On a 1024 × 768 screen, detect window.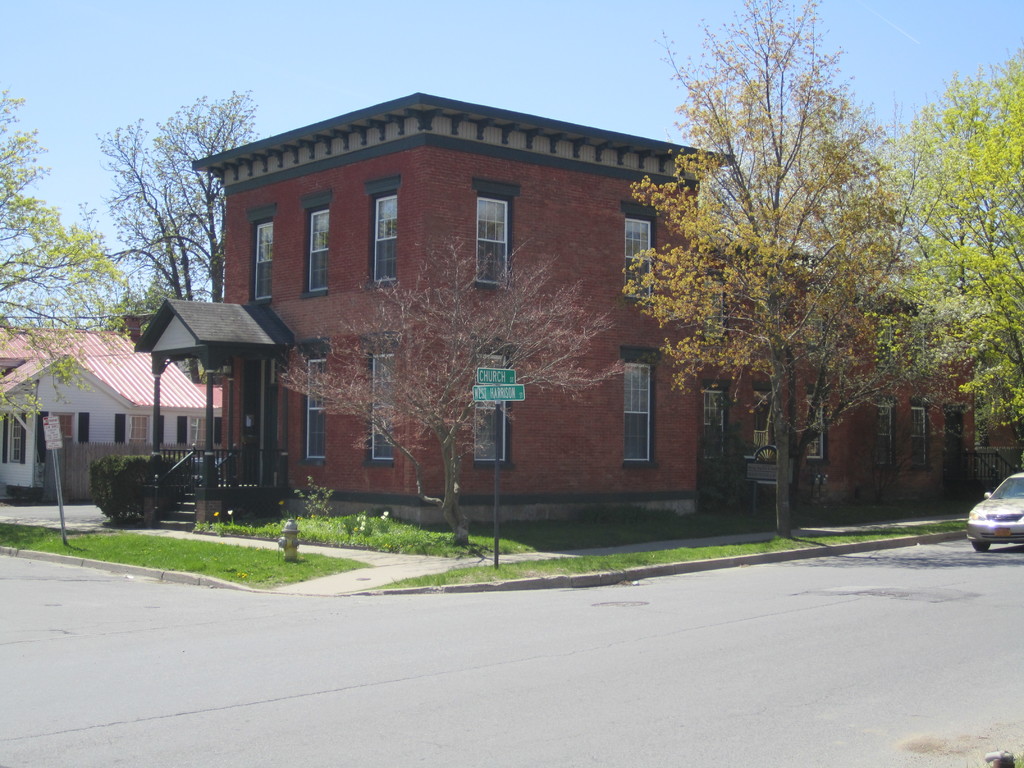
<region>806, 388, 825, 463</region>.
